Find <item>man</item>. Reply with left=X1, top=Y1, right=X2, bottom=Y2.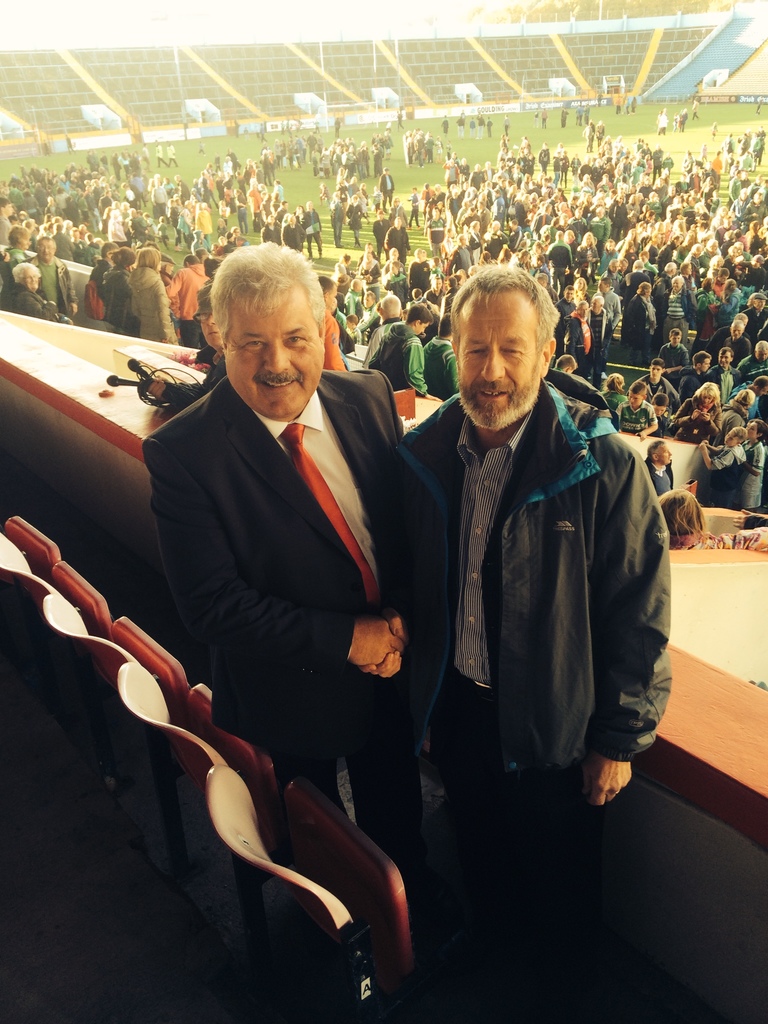
left=356, top=259, right=676, bottom=1023.
